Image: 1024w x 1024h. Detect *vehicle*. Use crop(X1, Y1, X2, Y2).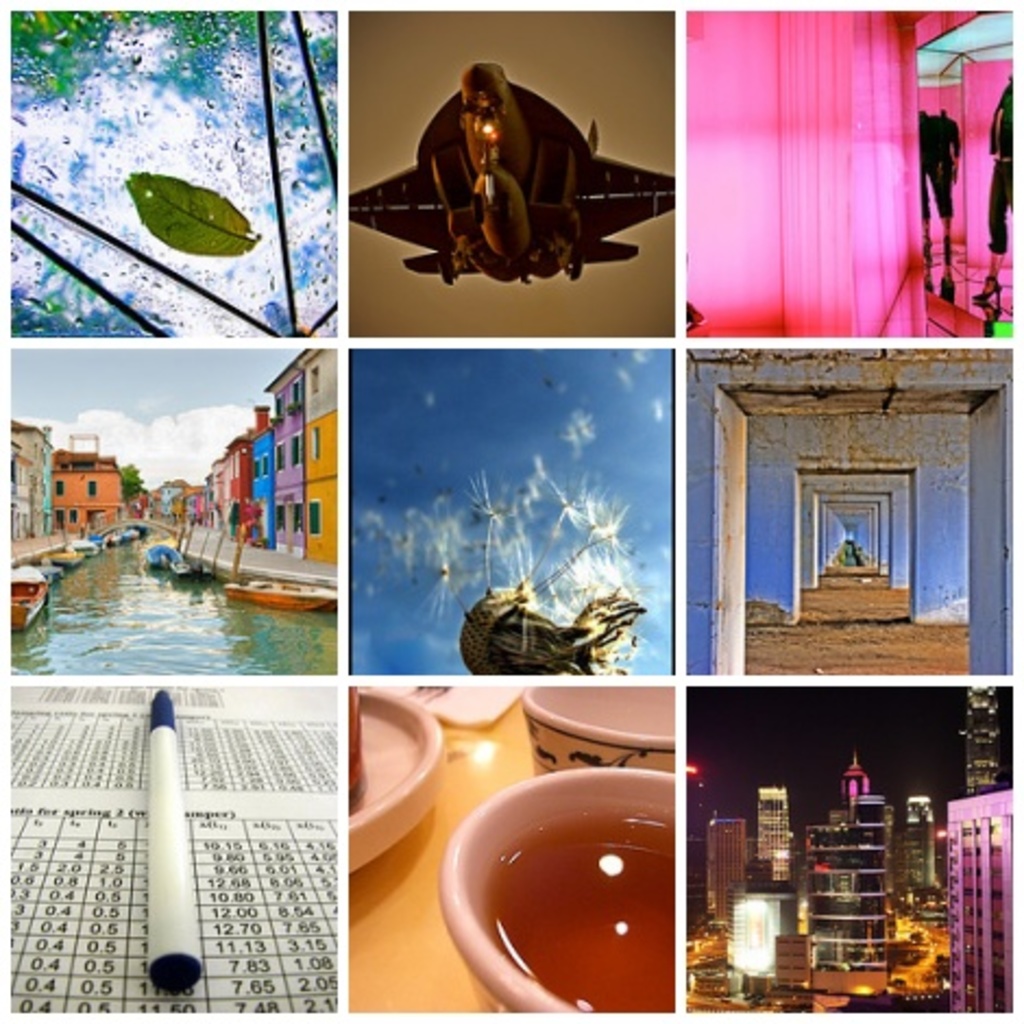
crop(9, 560, 61, 632).
